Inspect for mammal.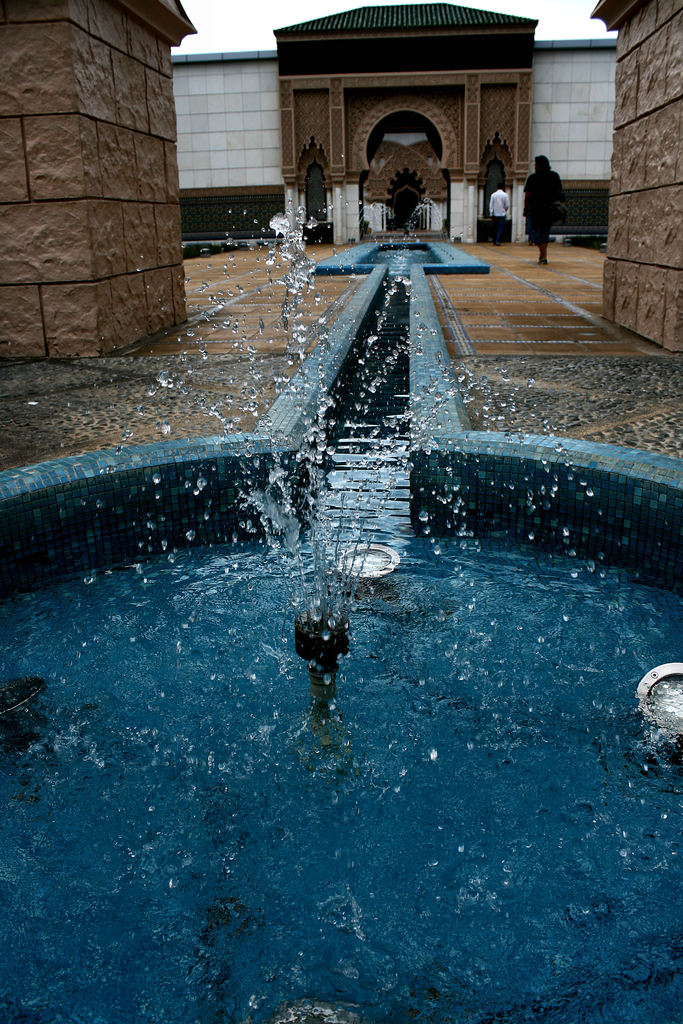
Inspection: [x1=515, y1=154, x2=555, y2=258].
